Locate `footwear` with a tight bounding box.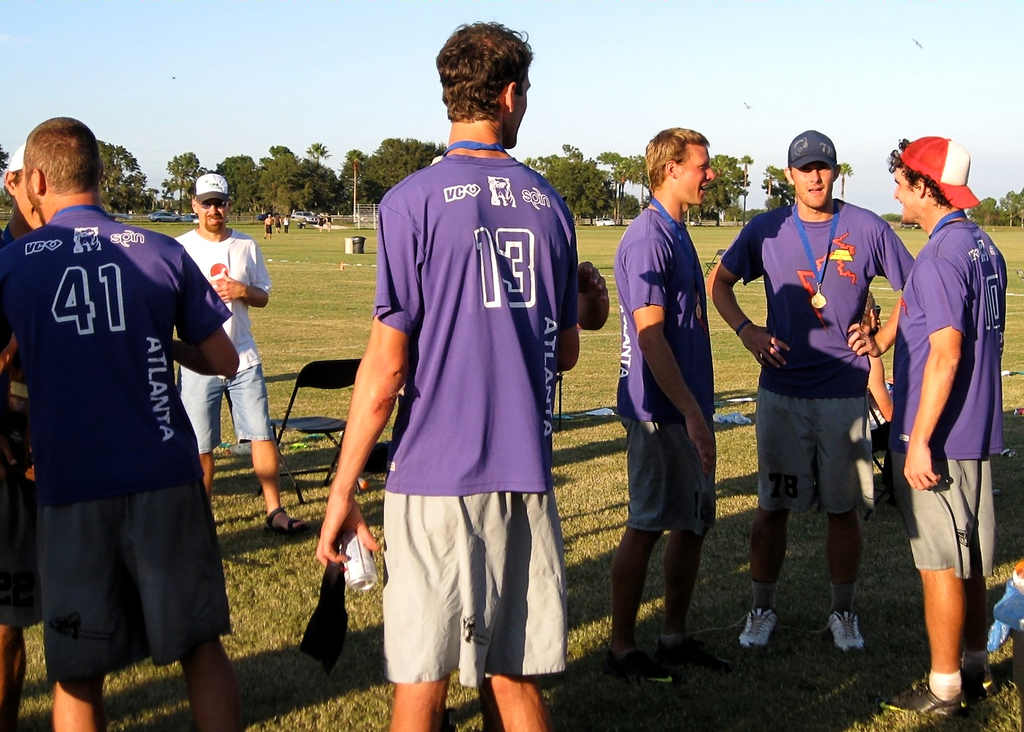
region(609, 648, 683, 686).
